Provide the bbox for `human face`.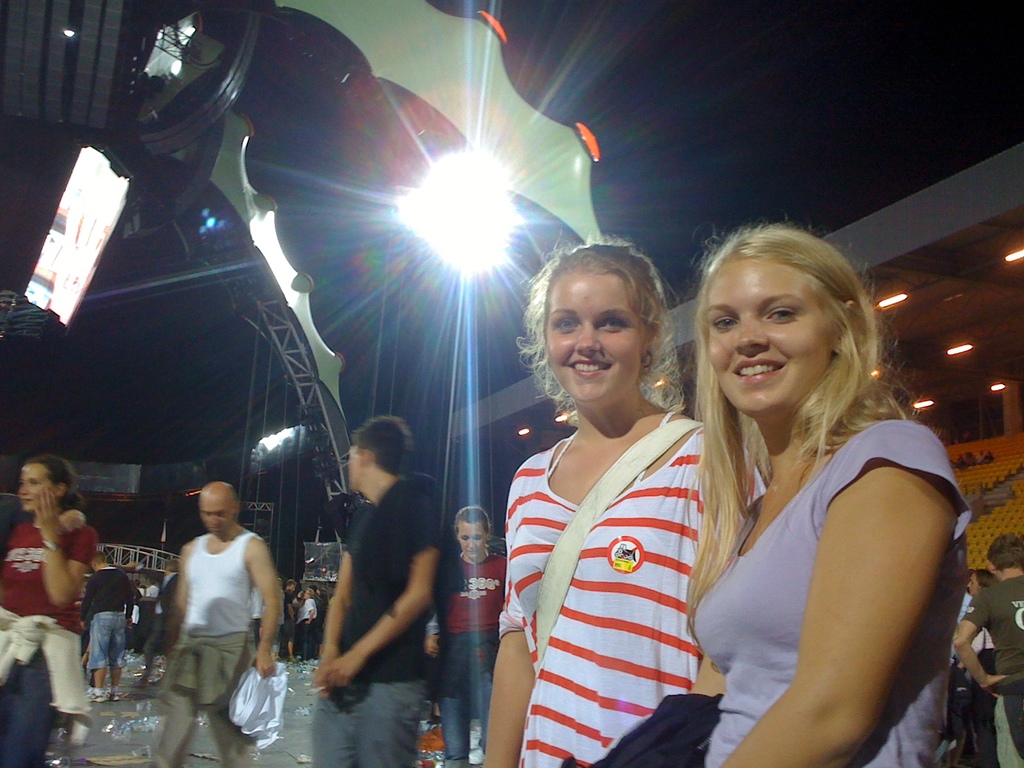
[left=459, top=522, right=489, bottom=558].
